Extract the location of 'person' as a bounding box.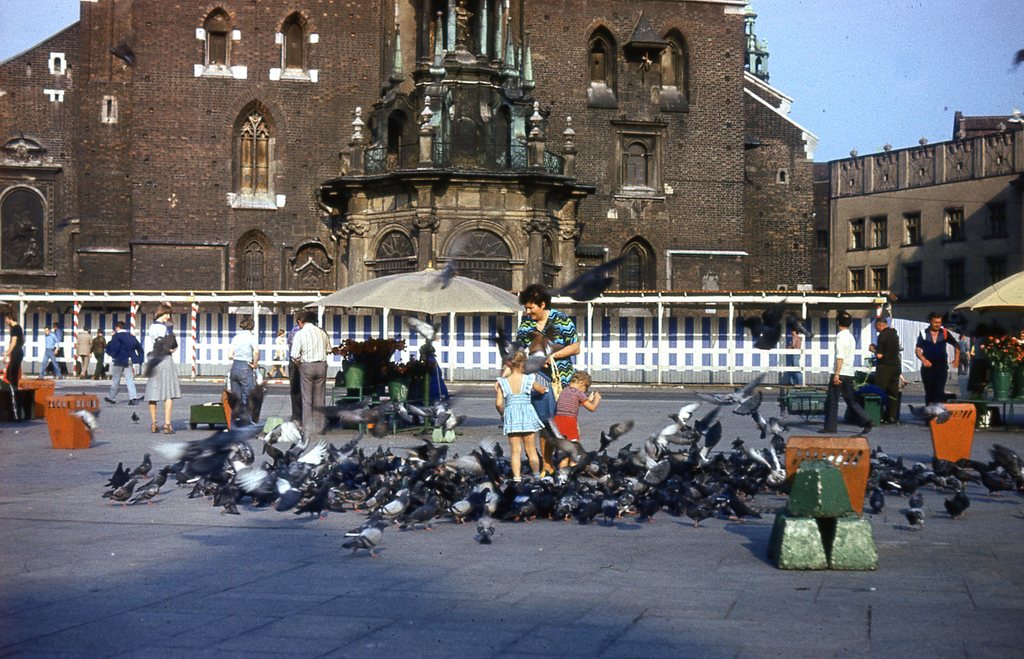
locate(960, 334, 968, 377).
